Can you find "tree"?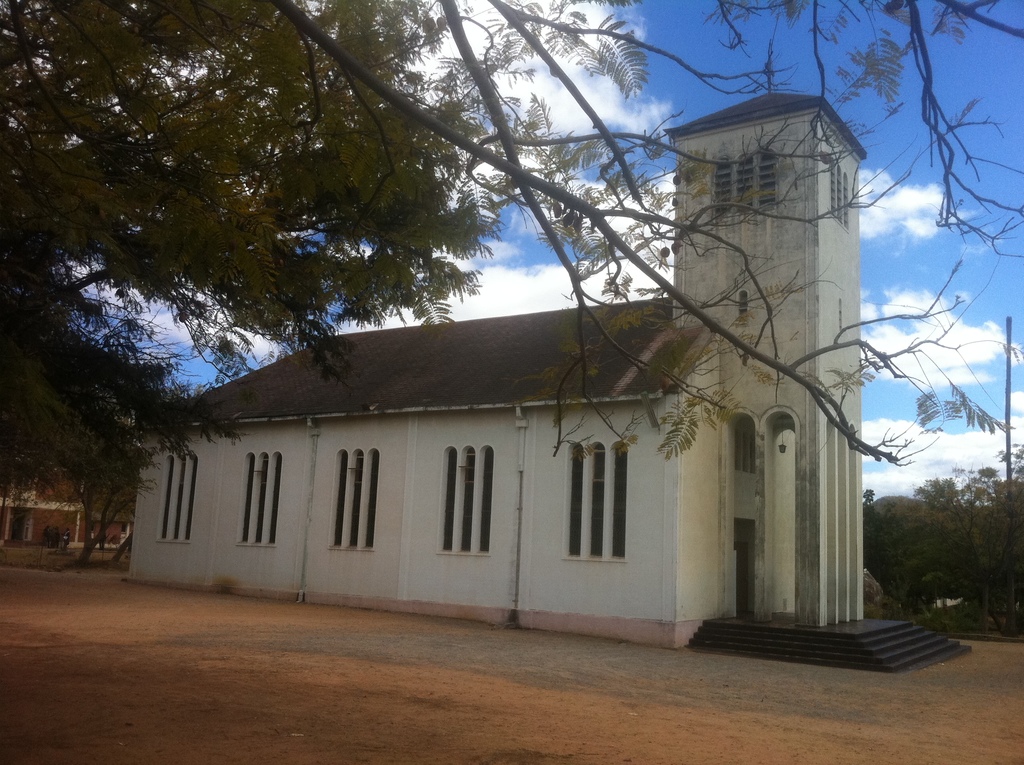
Yes, bounding box: detection(1, 0, 513, 492).
